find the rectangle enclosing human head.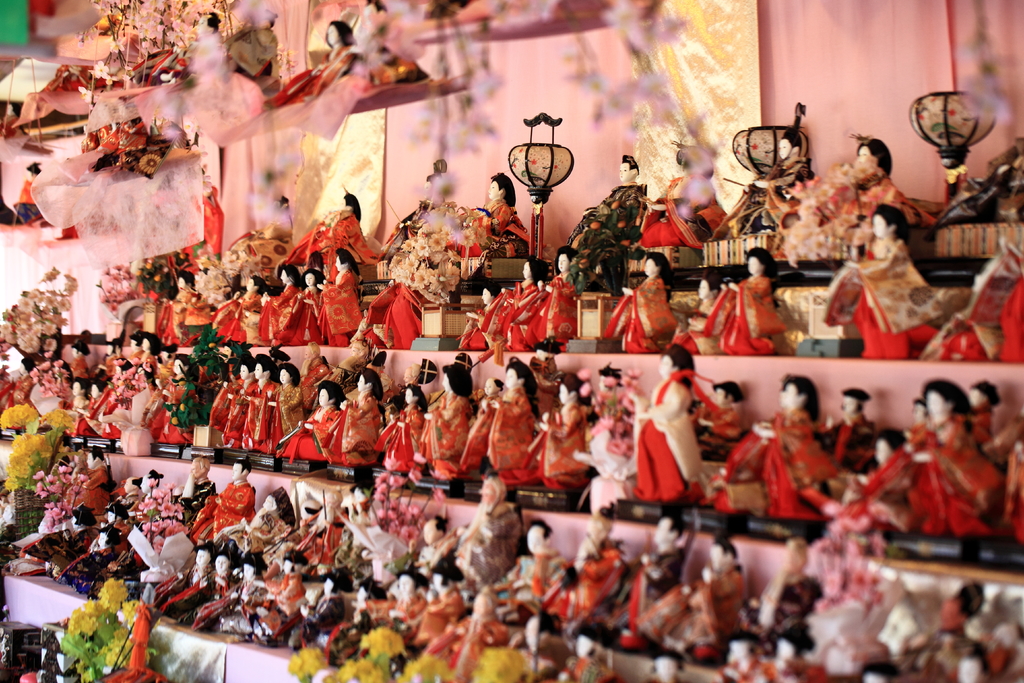
detection(424, 172, 441, 201).
